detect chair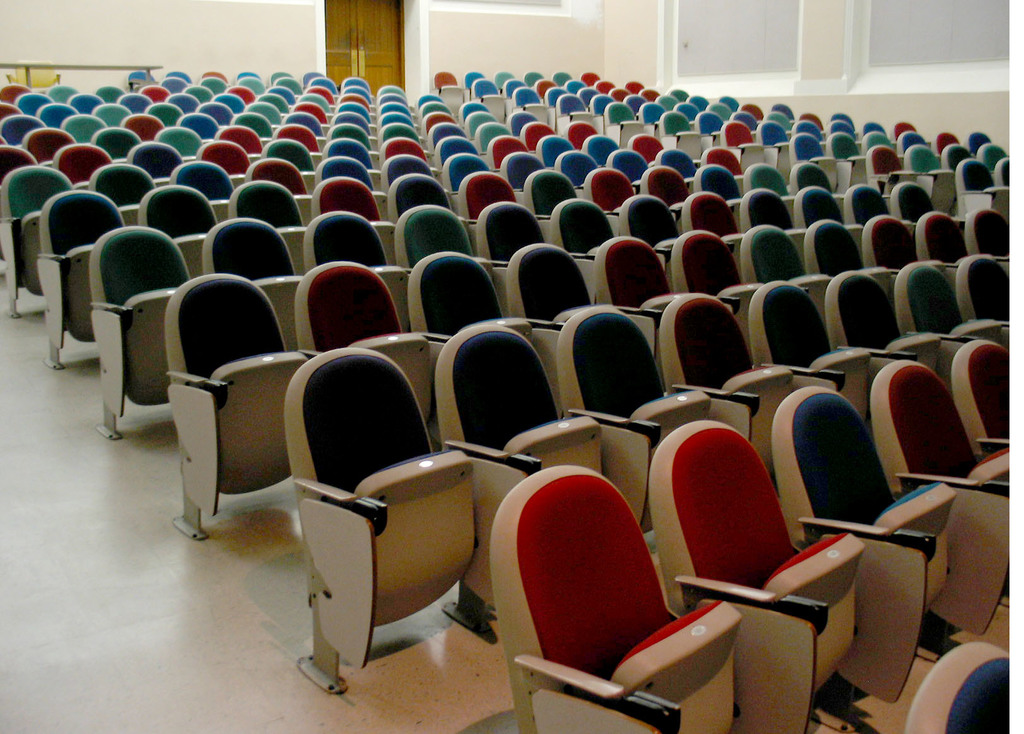
rect(960, 256, 1011, 340)
